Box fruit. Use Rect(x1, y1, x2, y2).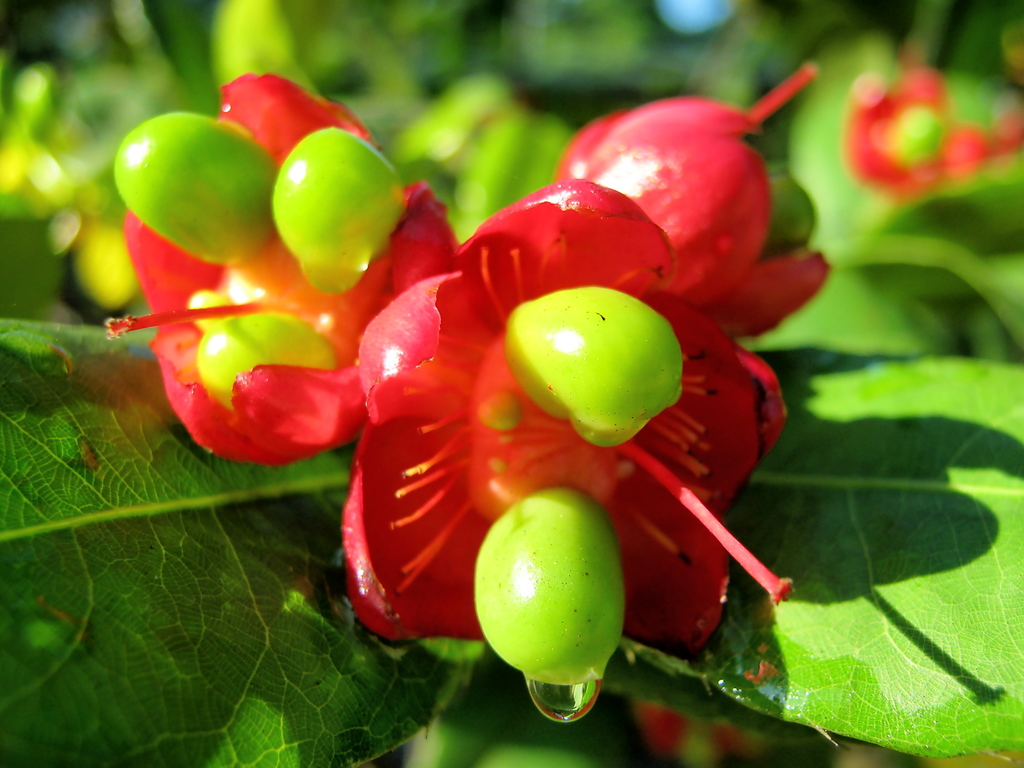
Rect(186, 306, 330, 410).
